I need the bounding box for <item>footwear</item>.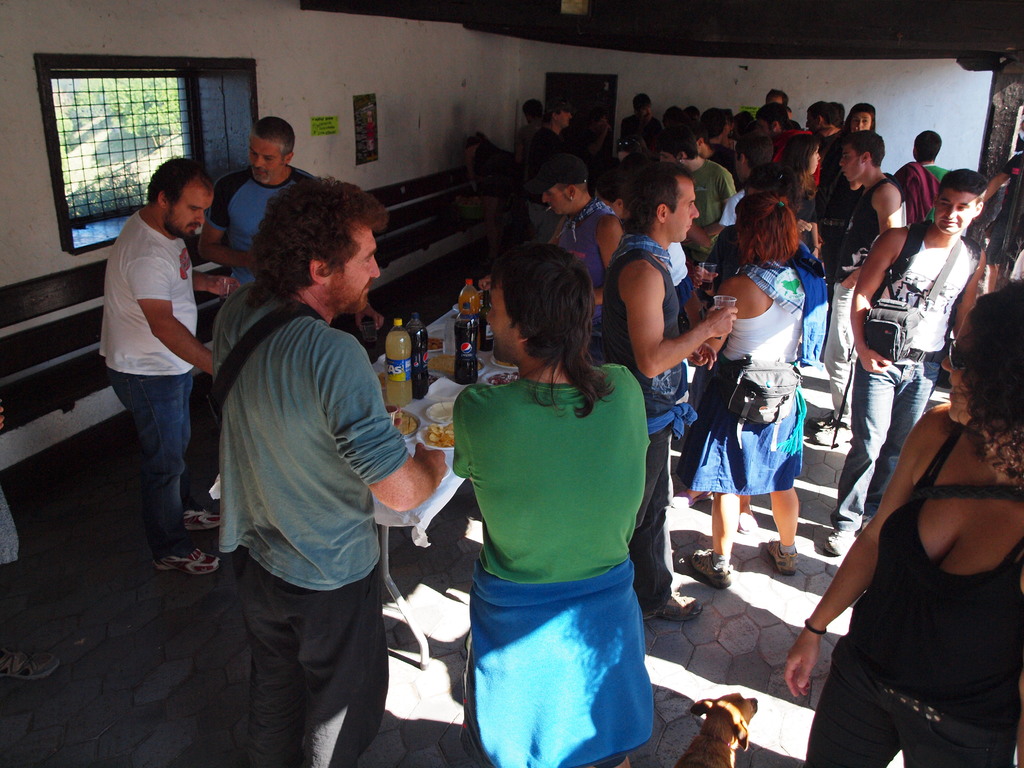
Here it is: box=[762, 548, 803, 575].
